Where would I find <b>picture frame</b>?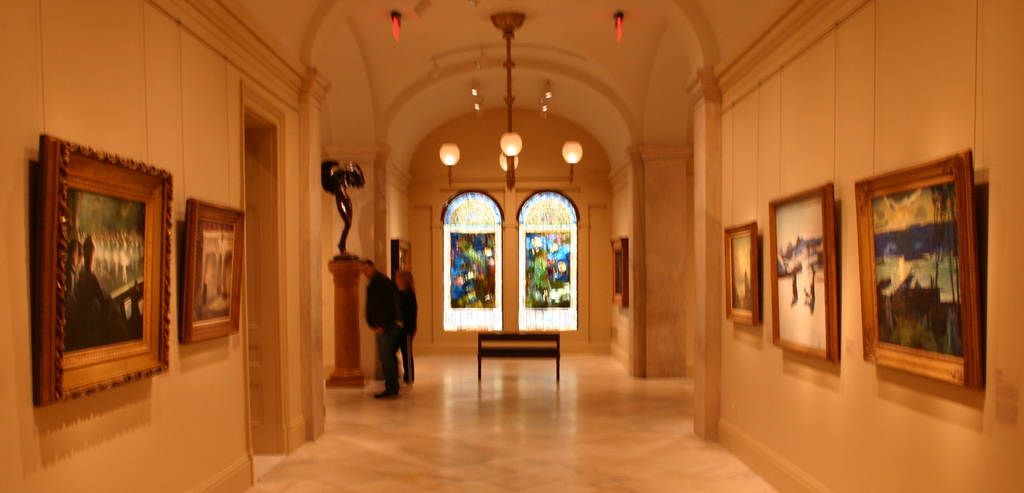
At (left=40, top=132, right=175, bottom=406).
